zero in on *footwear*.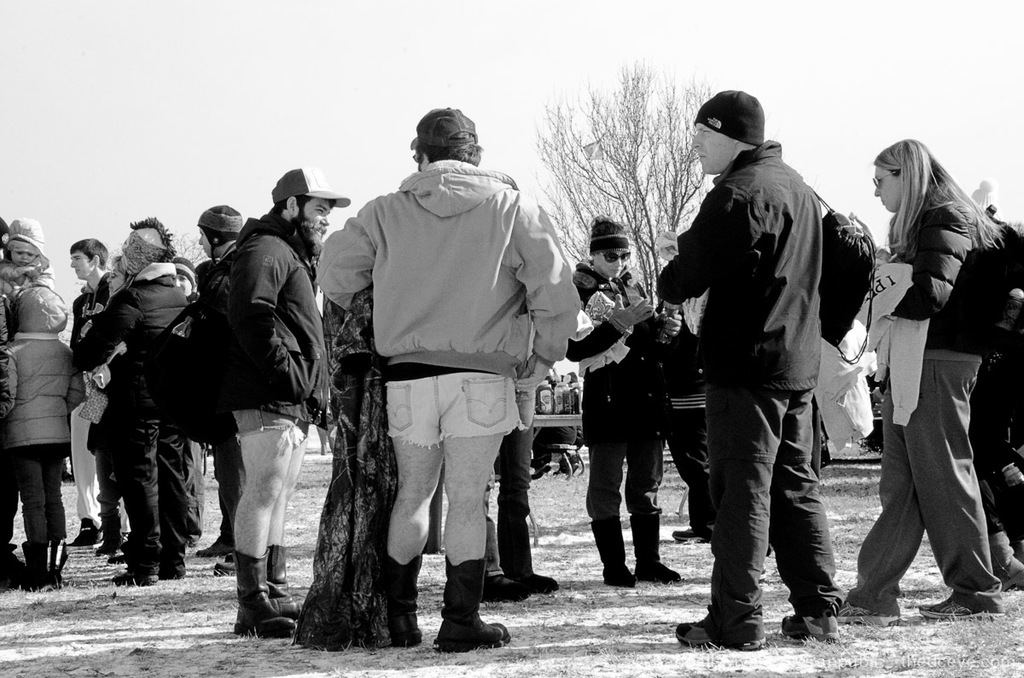
Zeroed in: {"x1": 390, "y1": 556, "x2": 425, "y2": 646}.
